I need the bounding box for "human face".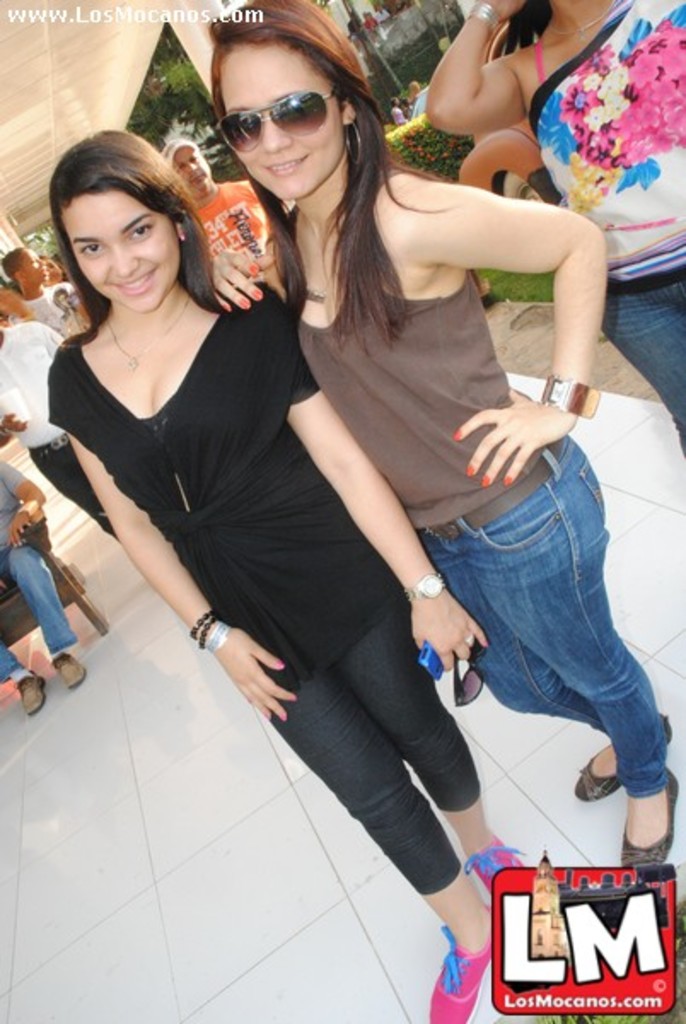
Here it is: {"x1": 17, "y1": 246, "x2": 46, "y2": 282}.
